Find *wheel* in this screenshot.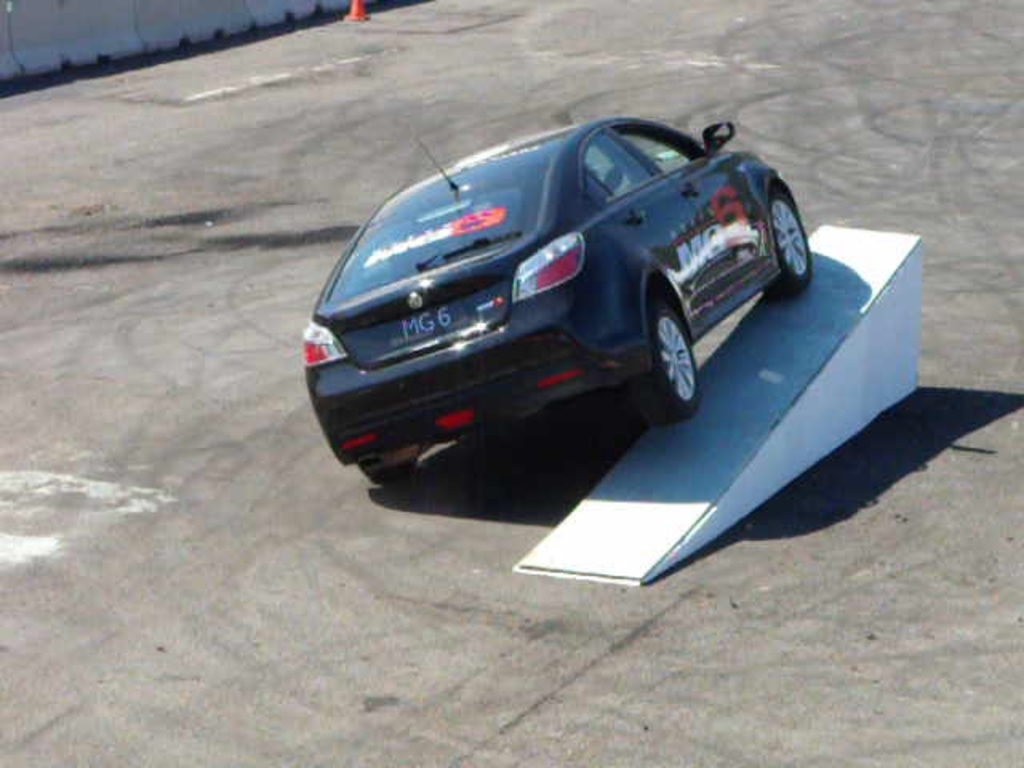
The bounding box for *wheel* is (648, 274, 699, 410).
